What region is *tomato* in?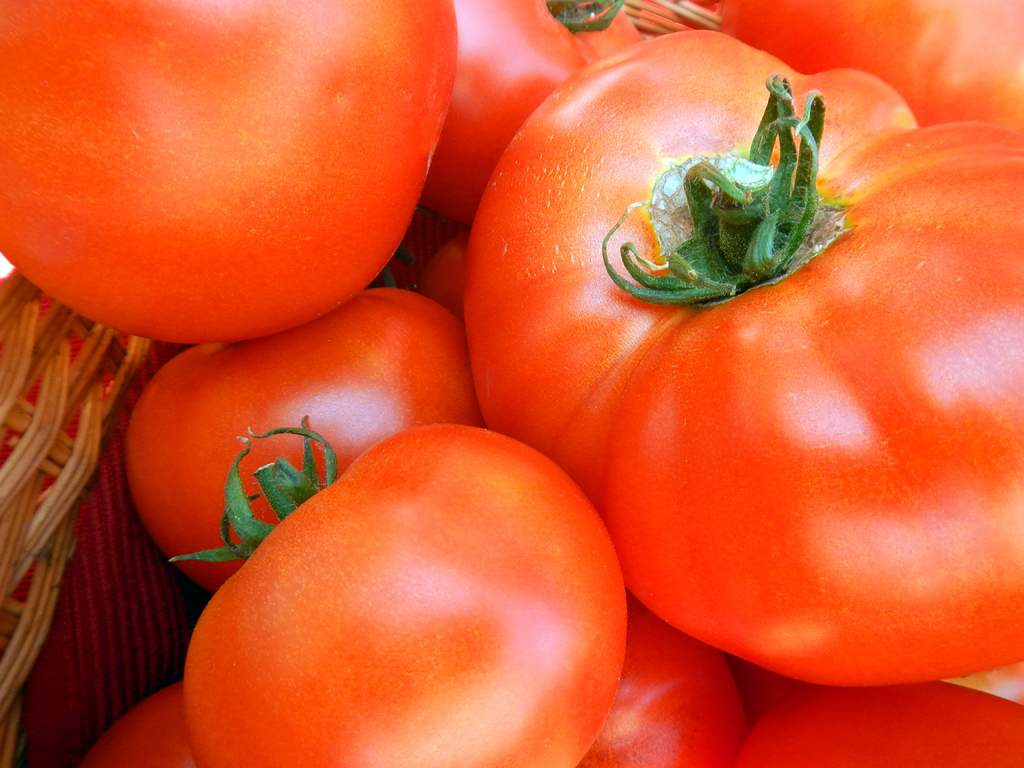
(left=181, top=415, right=623, bottom=767).
